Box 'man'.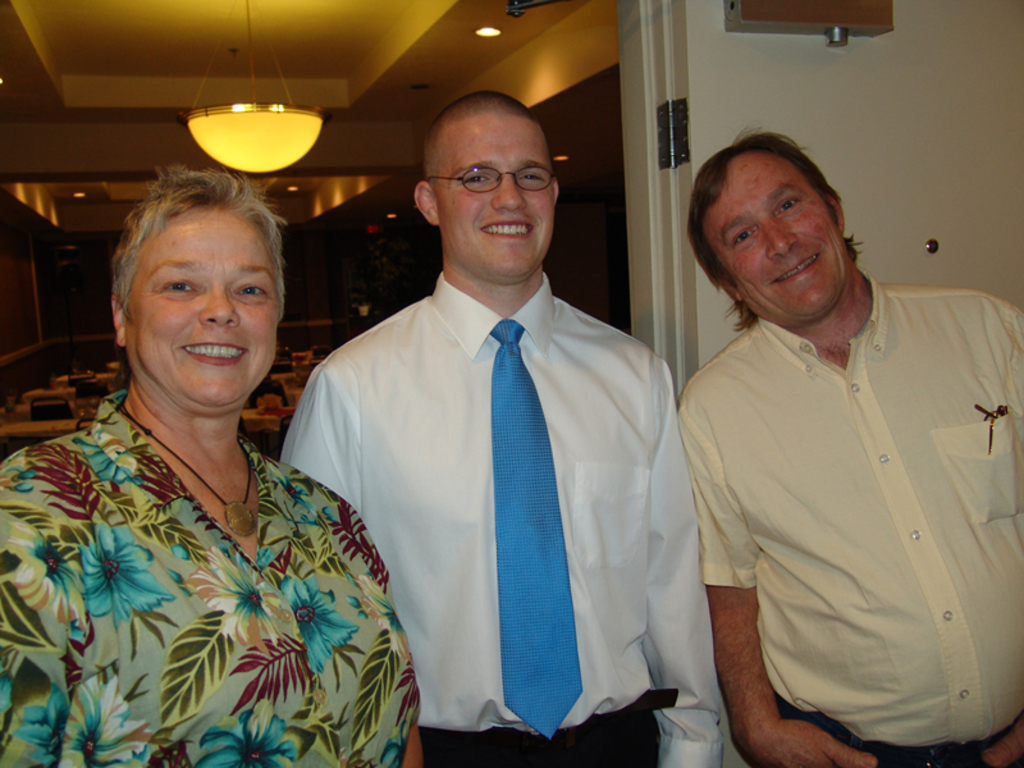
left=672, top=138, right=1023, bottom=767.
